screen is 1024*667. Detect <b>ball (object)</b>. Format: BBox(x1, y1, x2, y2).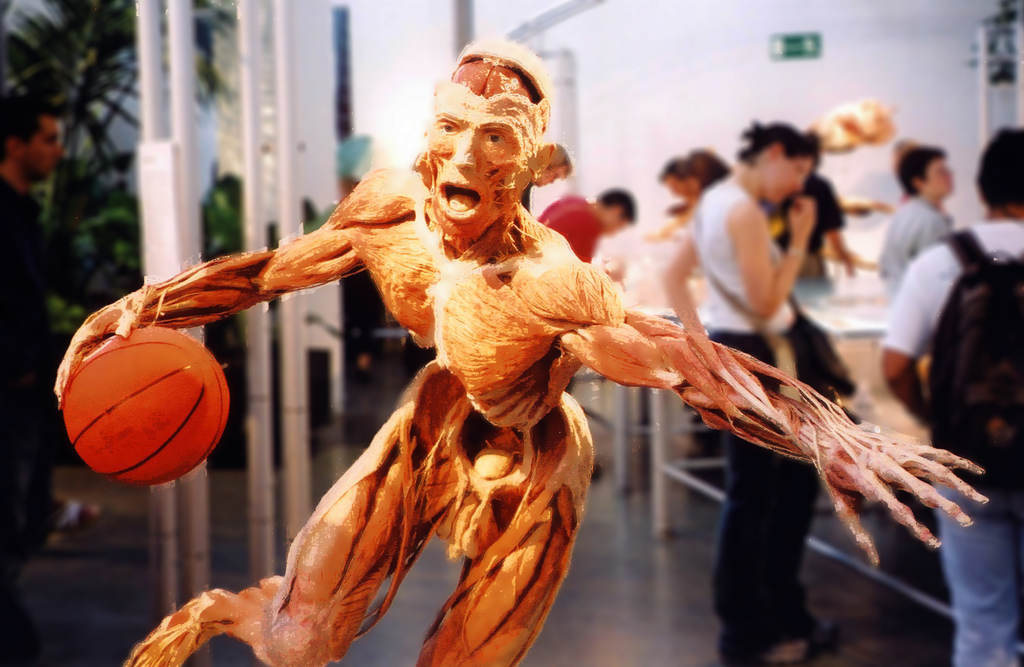
BBox(56, 324, 236, 493).
